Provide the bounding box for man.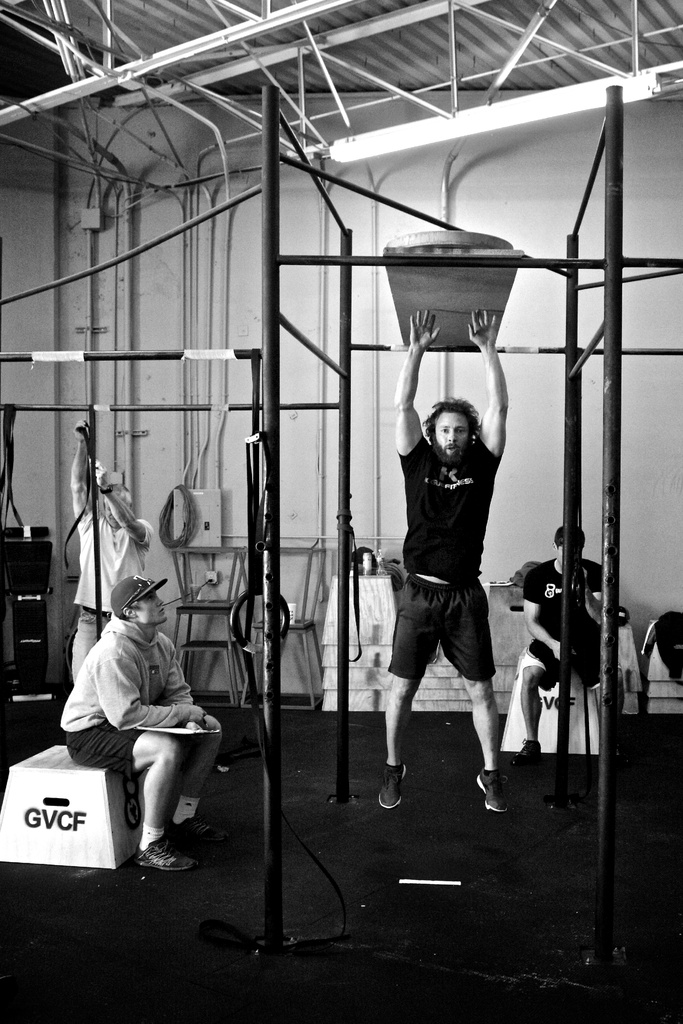
box=[525, 522, 636, 783].
